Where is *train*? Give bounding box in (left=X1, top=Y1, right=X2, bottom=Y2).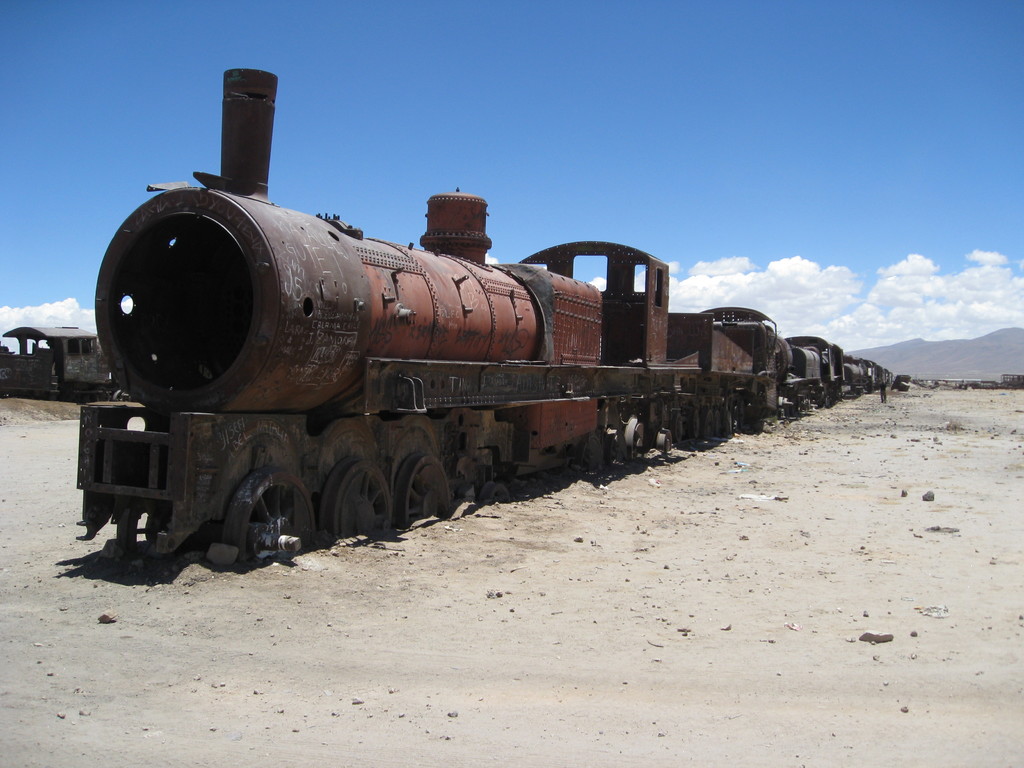
(left=0, top=327, right=134, bottom=401).
